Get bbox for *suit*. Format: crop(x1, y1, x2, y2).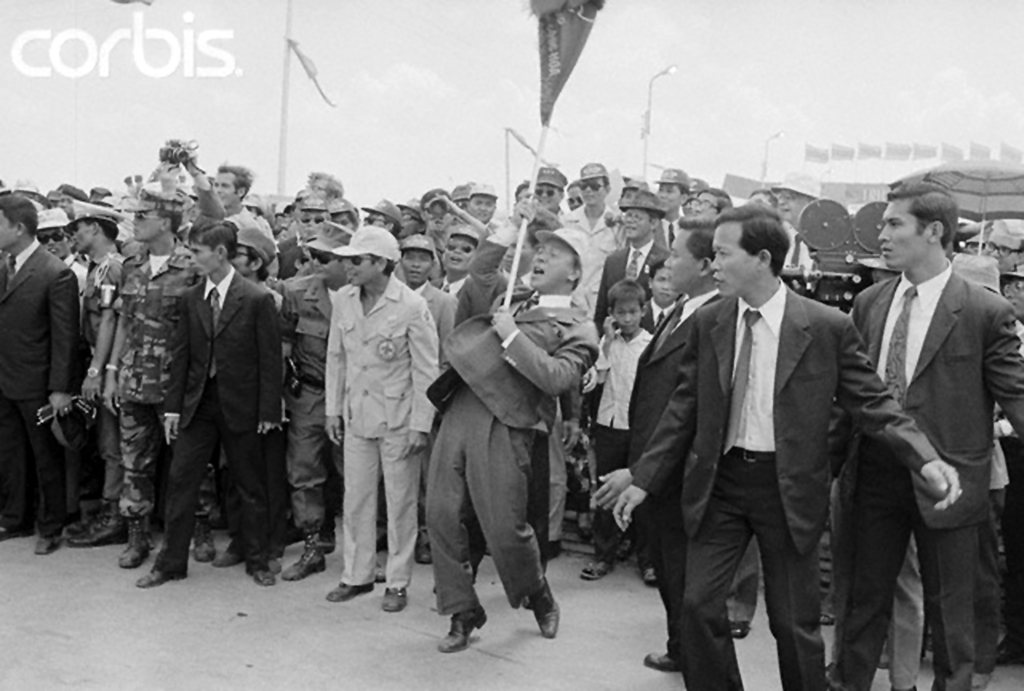
crop(153, 265, 287, 575).
